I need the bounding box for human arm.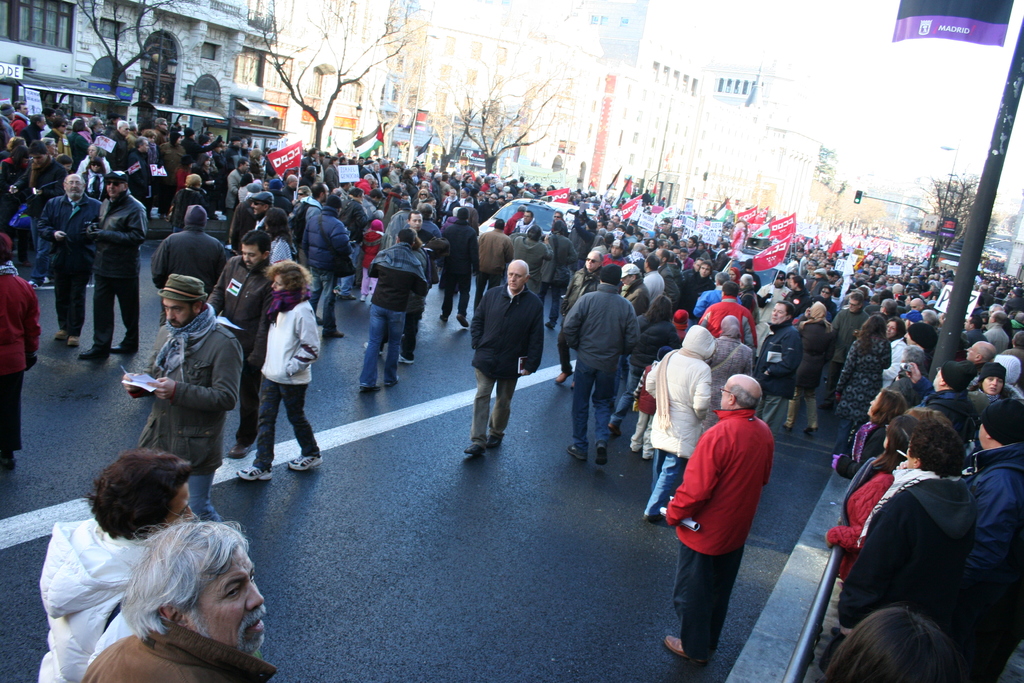
Here it is: bbox=(844, 486, 906, 636).
